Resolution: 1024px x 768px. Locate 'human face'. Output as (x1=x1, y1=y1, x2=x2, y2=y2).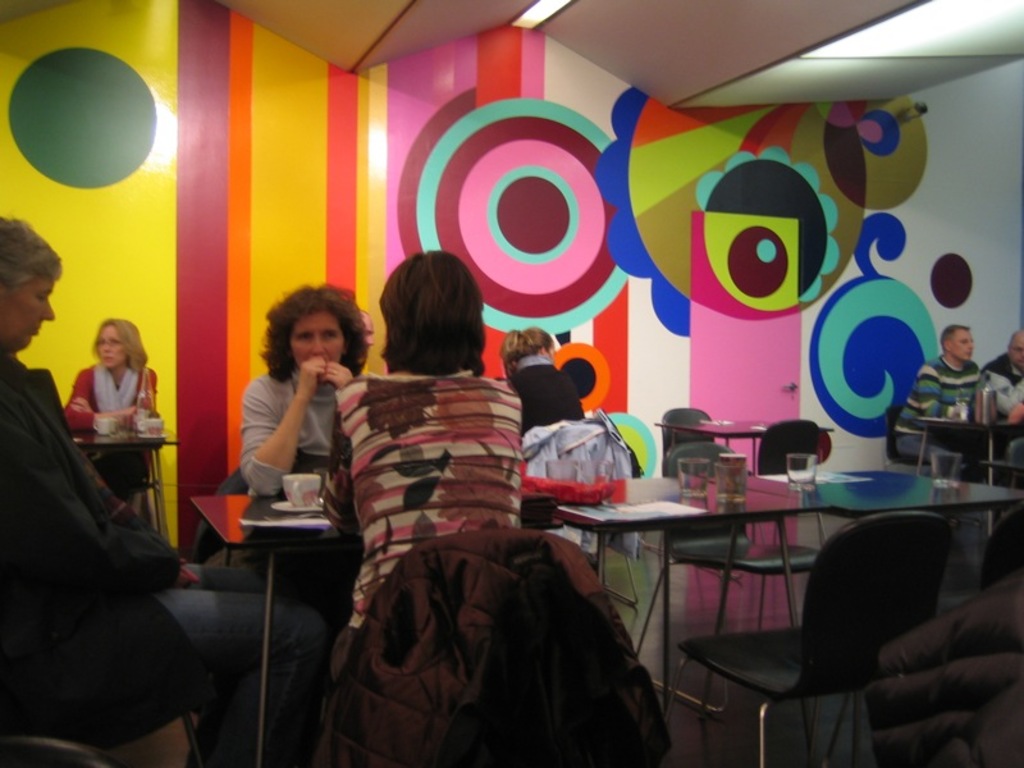
(x1=95, y1=324, x2=127, y2=369).
